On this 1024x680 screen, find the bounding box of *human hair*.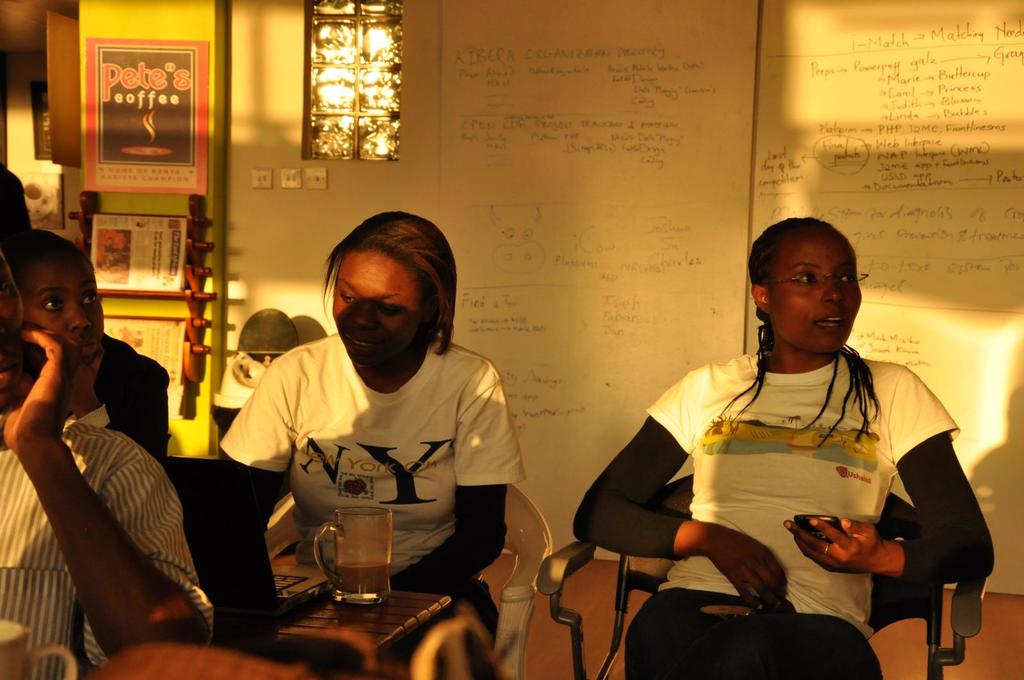
Bounding box: x1=716, y1=209, x2=887, y2=449.
